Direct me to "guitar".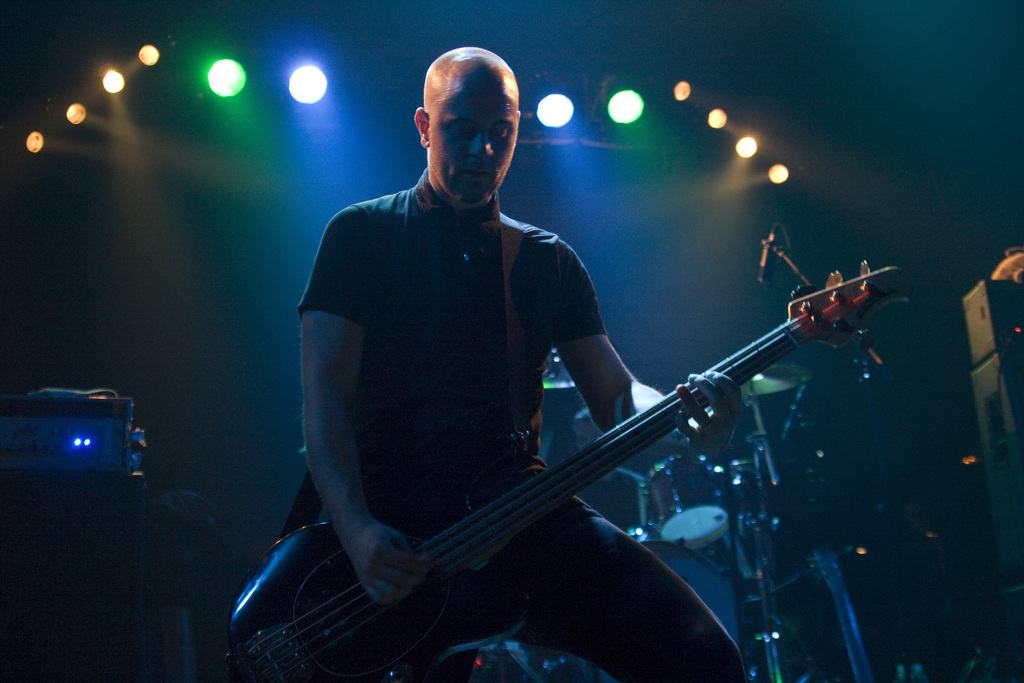
Direction: locate(234, 217, 894, 682).
